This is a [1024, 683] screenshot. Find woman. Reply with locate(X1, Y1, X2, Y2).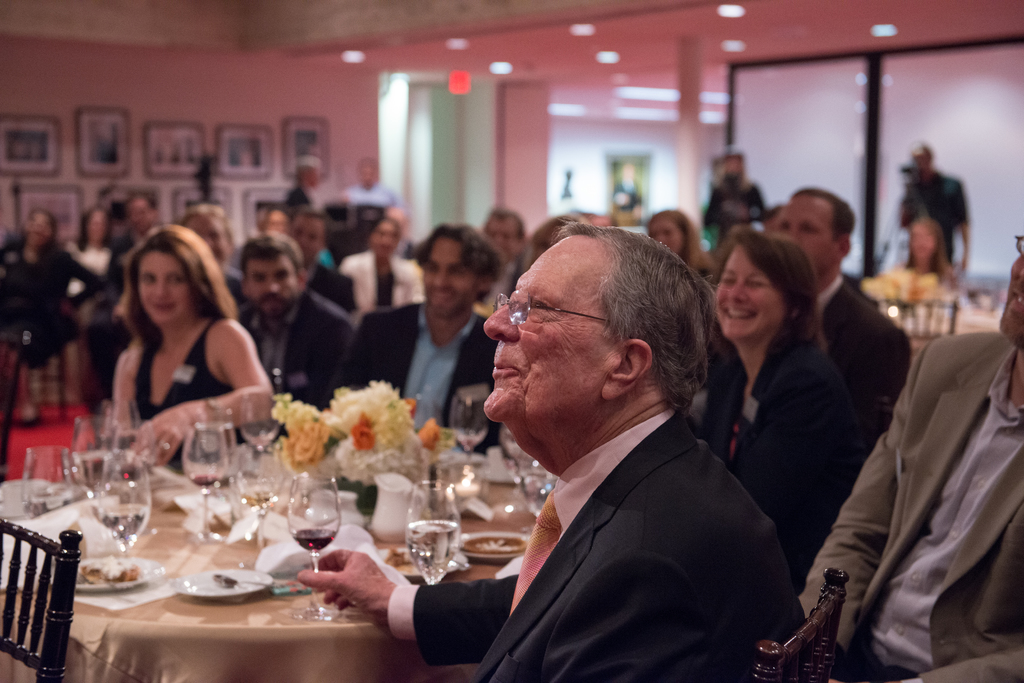
locate(692, 223, 865, 587).
